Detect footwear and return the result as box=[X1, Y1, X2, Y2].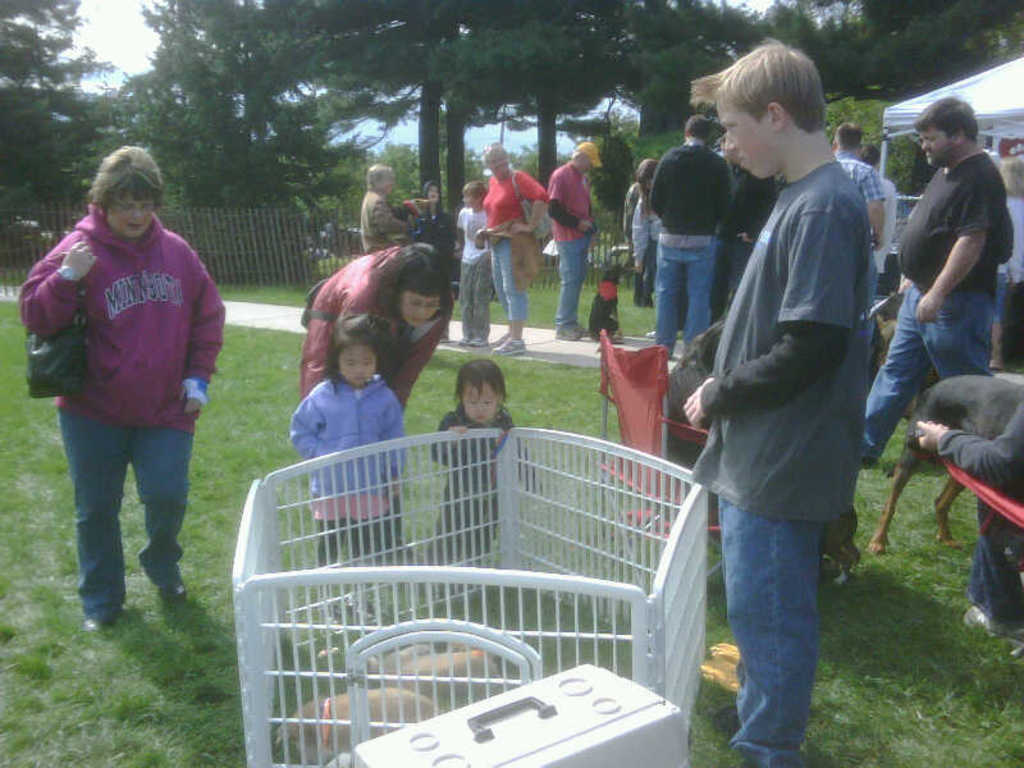
box=[709, 699, 739, 741].
